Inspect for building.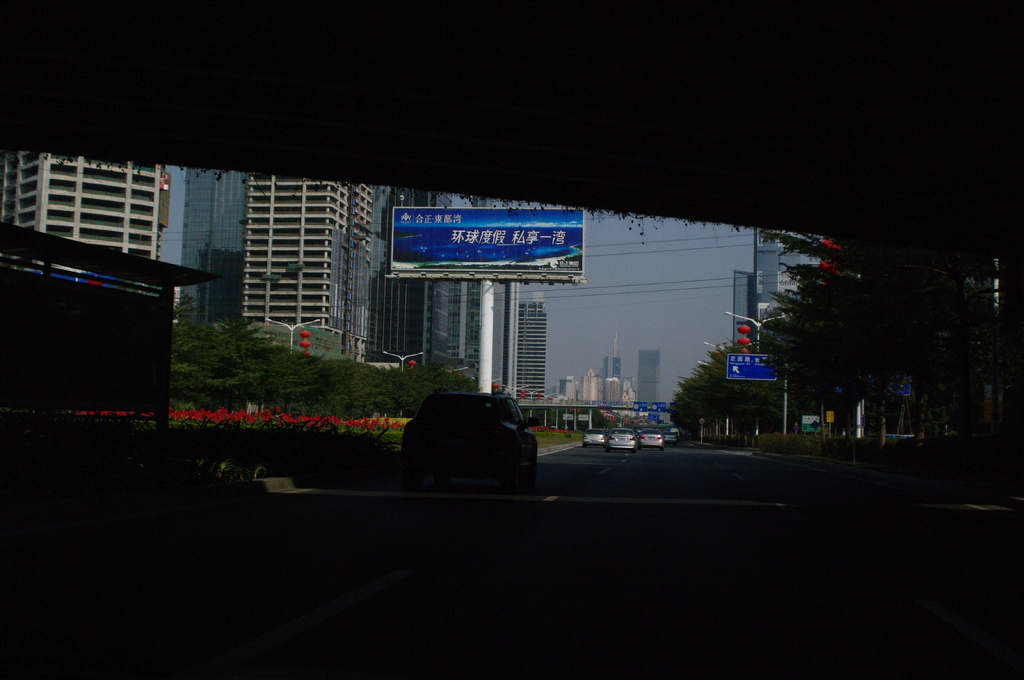
Inspection: 732:228:826:354.
